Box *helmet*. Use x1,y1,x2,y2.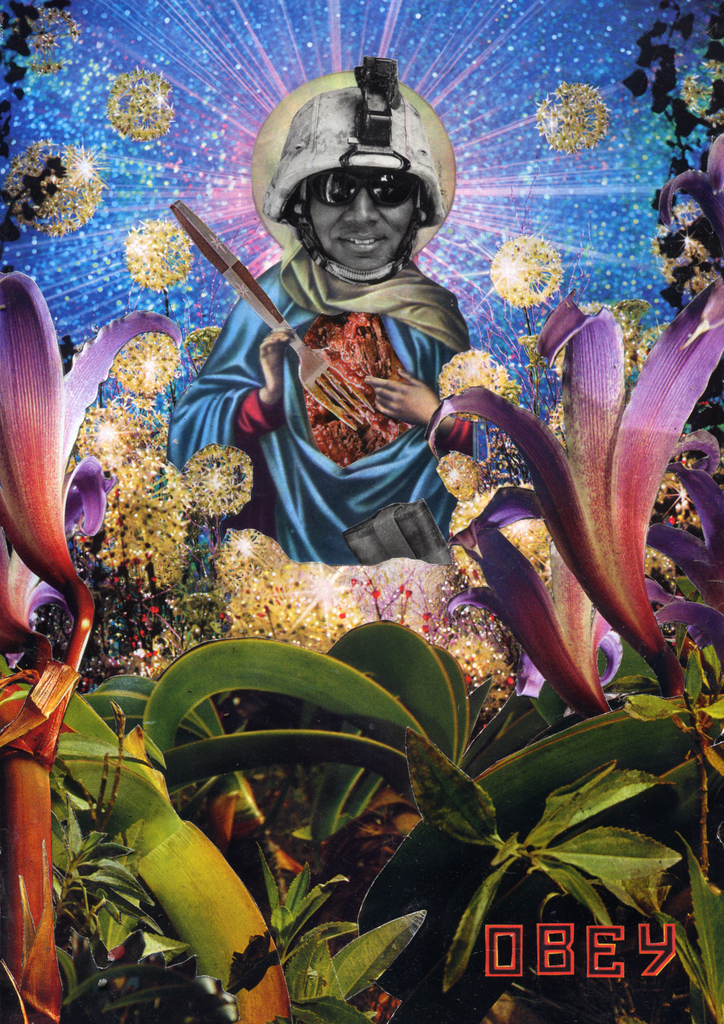
250,77,455,273.
